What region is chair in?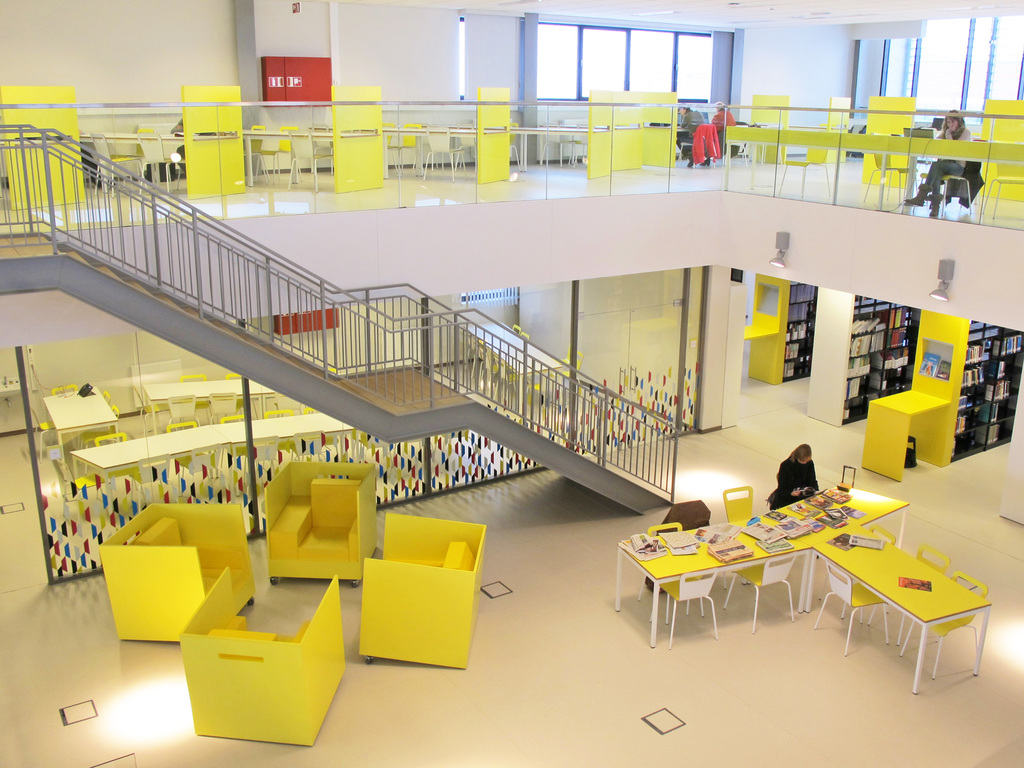
[868, 549, 957, 659].
